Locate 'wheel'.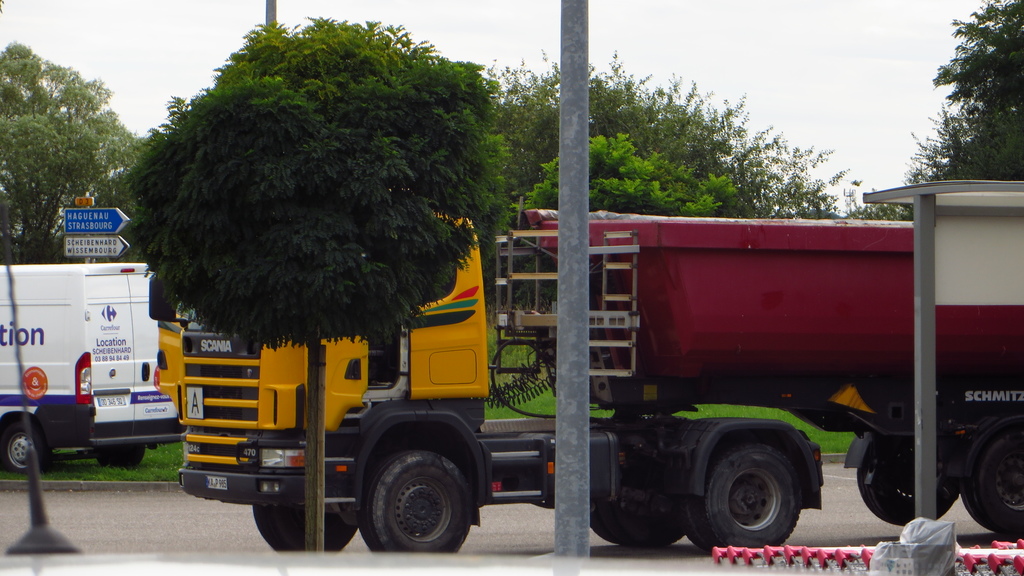
Bounding box: [958, 418, 1023, 538].
